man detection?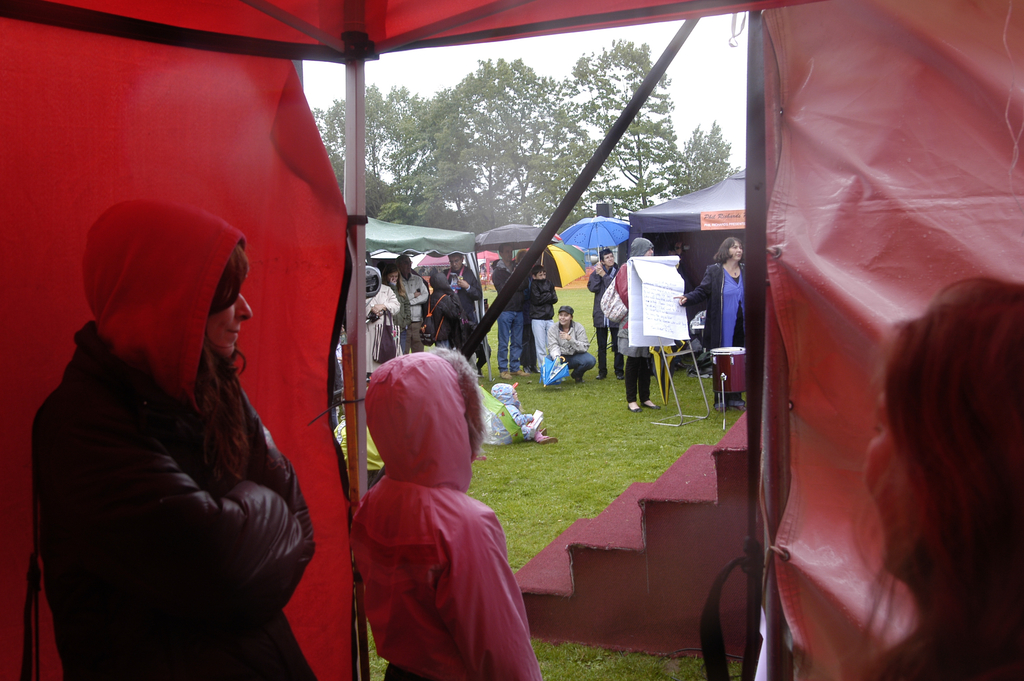
439, 252, 481, 376
